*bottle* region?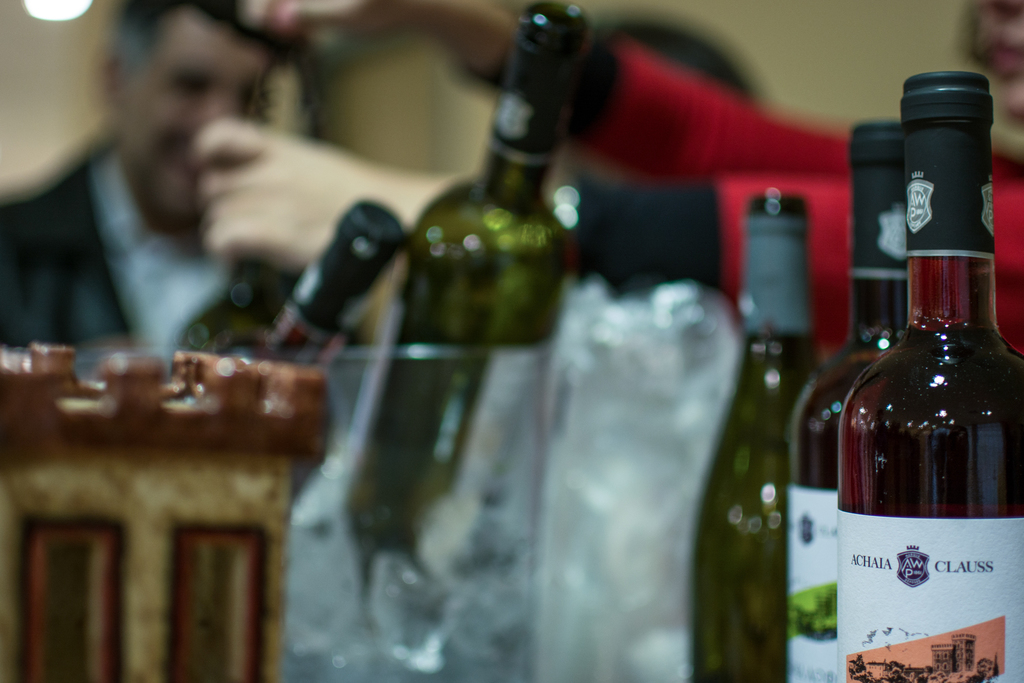
(326,0,598,614)
